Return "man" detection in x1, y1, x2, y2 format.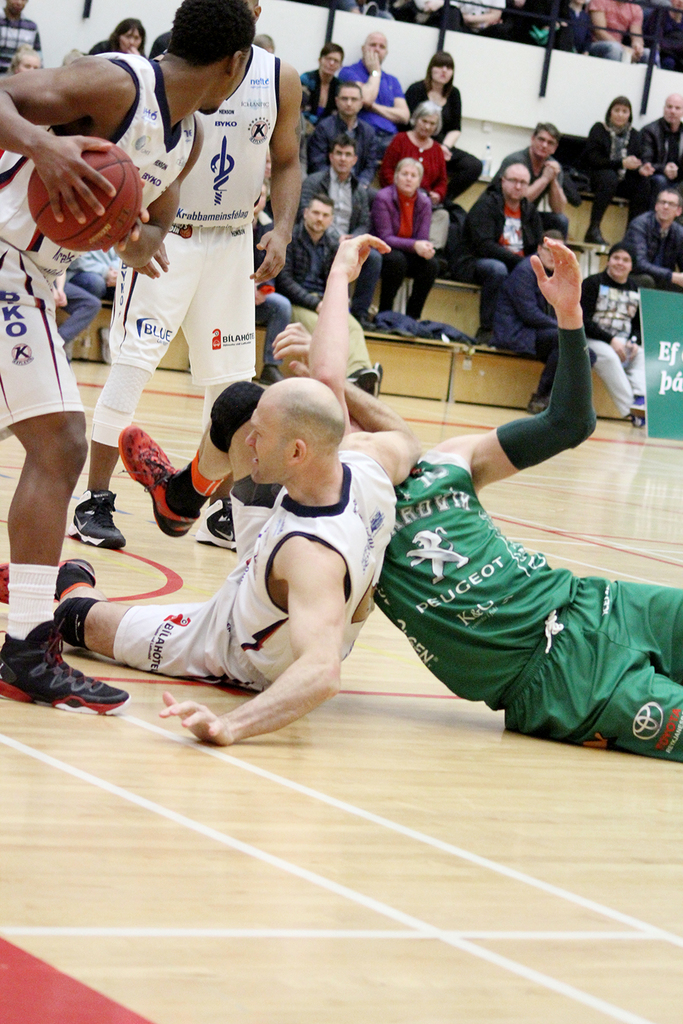
499, 117, 561, 245.
